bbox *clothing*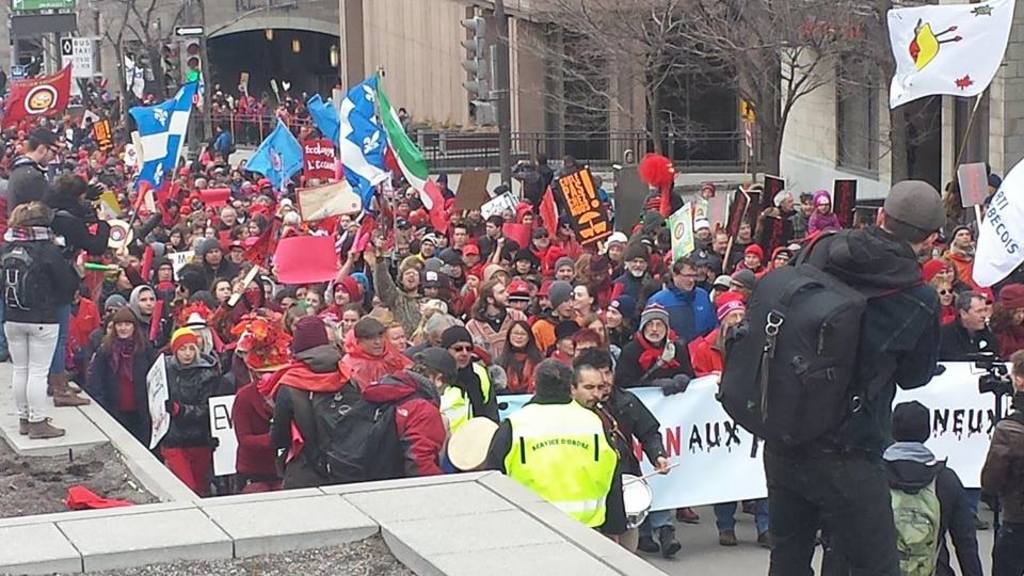
locate(592, 384, 666, 555)
